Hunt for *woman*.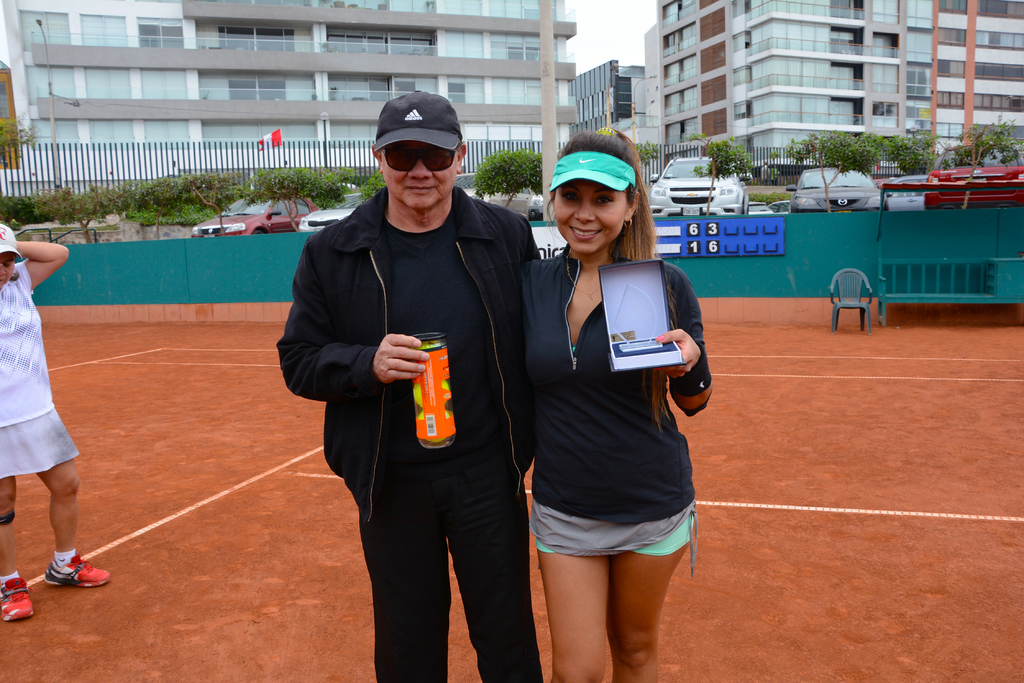
Hunted down at (left=0, top=221, right=113, bottom=622).
